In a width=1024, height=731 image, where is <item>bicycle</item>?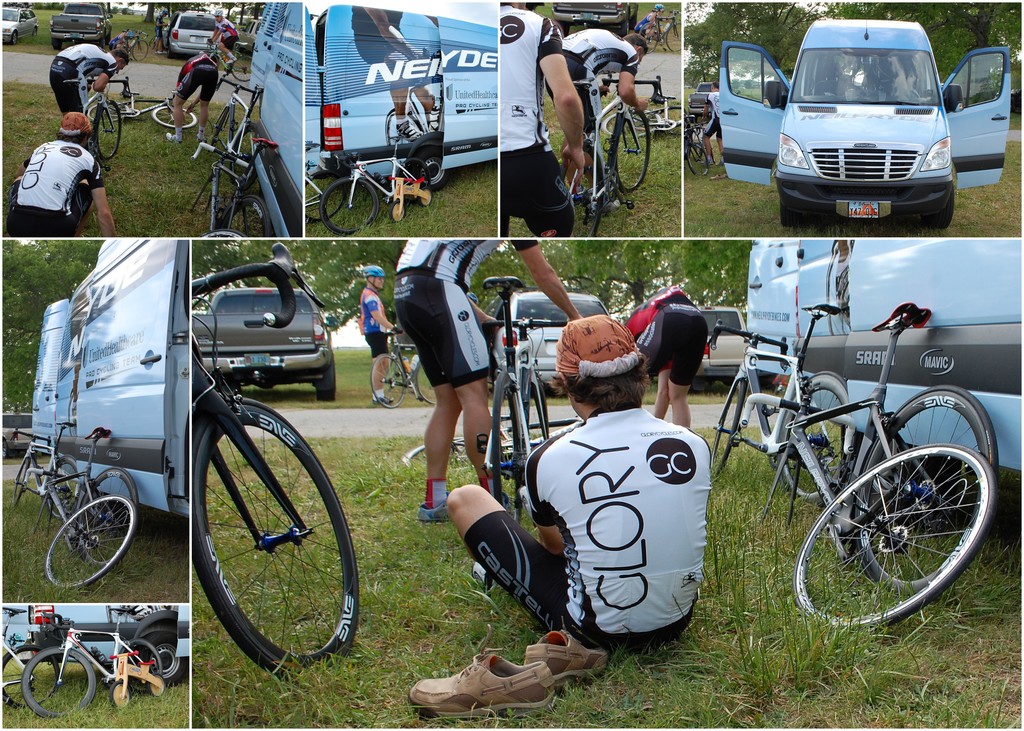
(x1=388, y1=176, x2=433, y2=223).
